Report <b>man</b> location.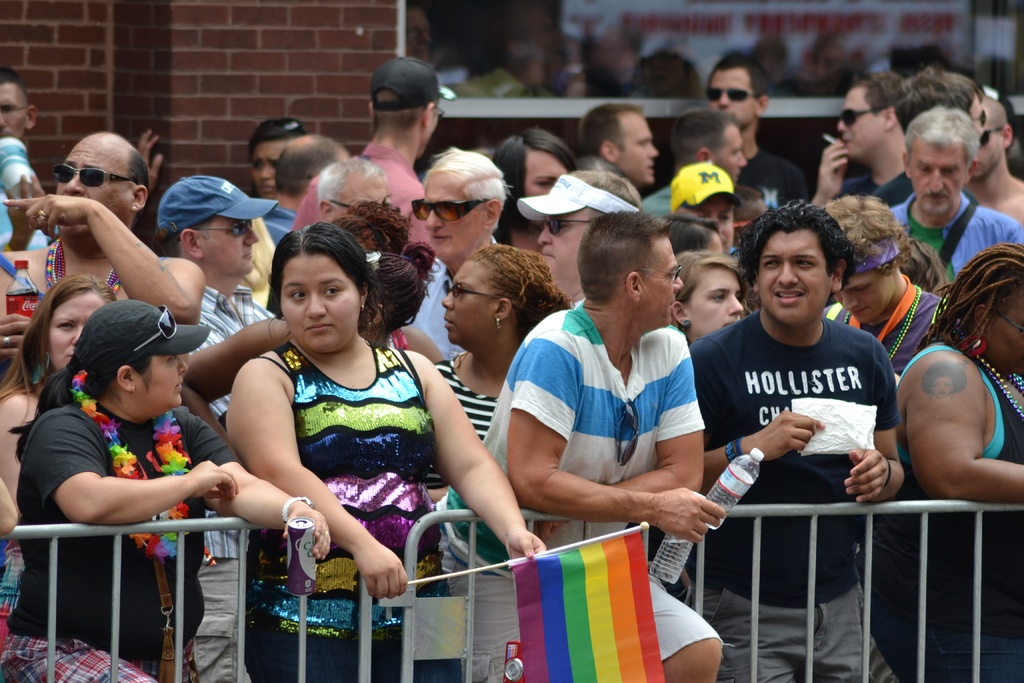
Report: BBox(813, 76, 981, 208).
